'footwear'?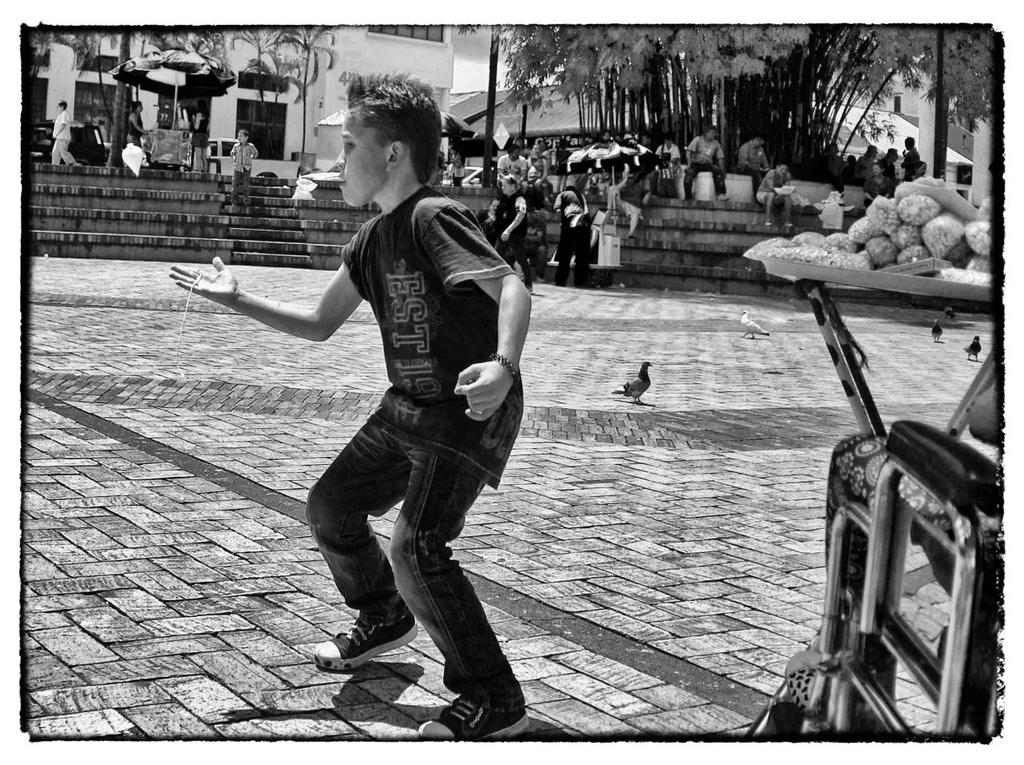
pyautogui.locateOnScreen(781, 218, 794, 226)
